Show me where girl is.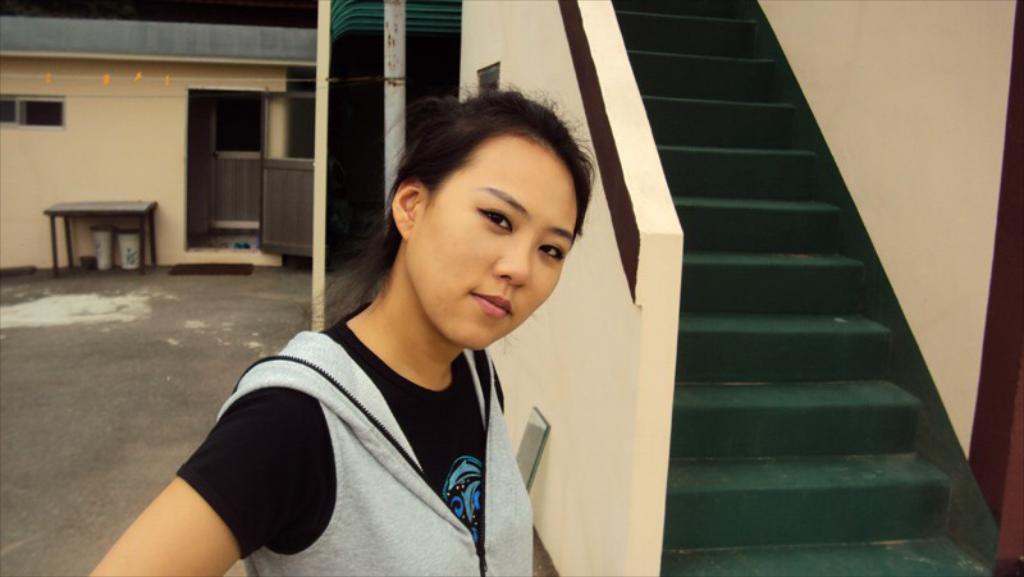
girl is at detection(82, 78, 595, 576).
